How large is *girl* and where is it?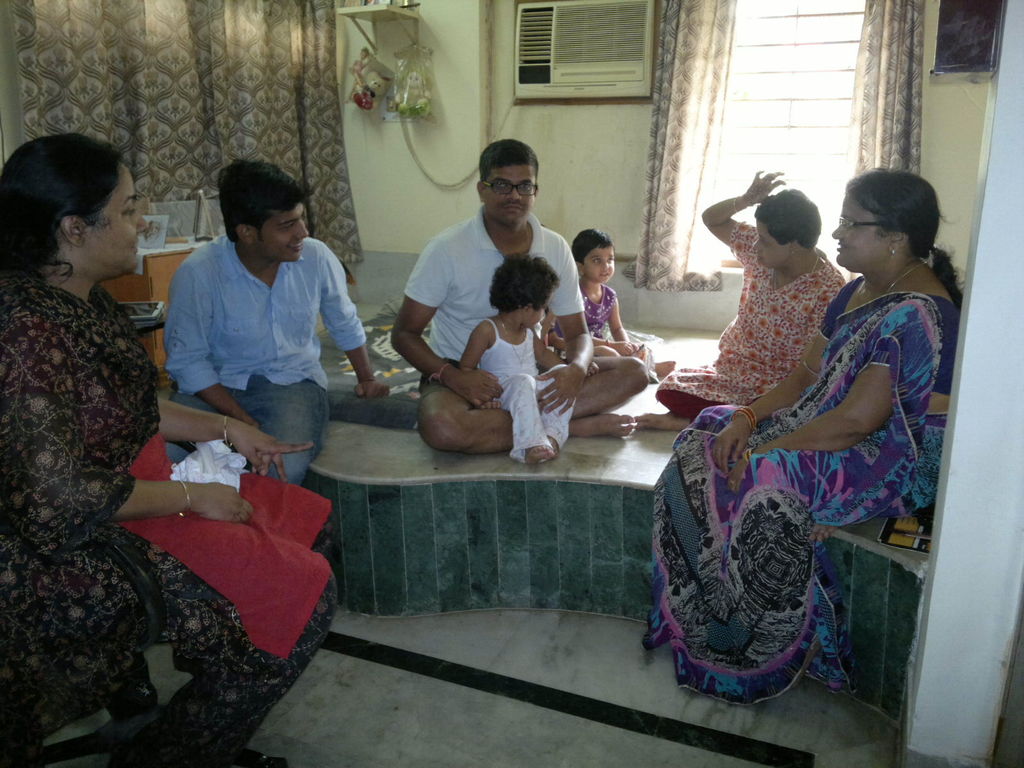
Bounding box: l=550, t=229, r=675, b=380.
